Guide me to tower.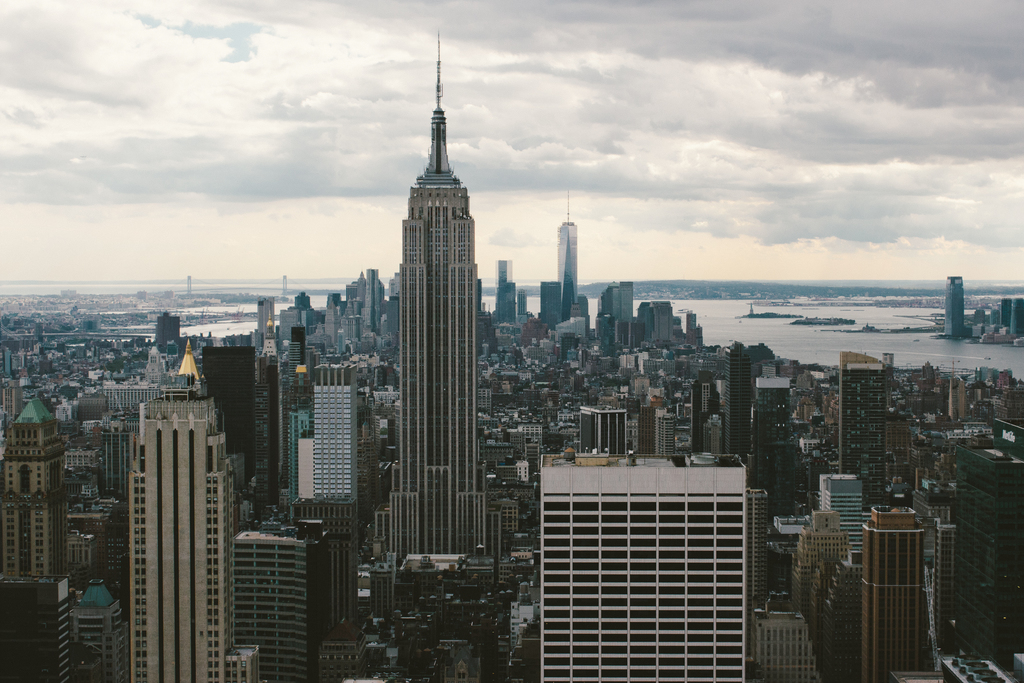
Guidance: [541,448,748,682].
